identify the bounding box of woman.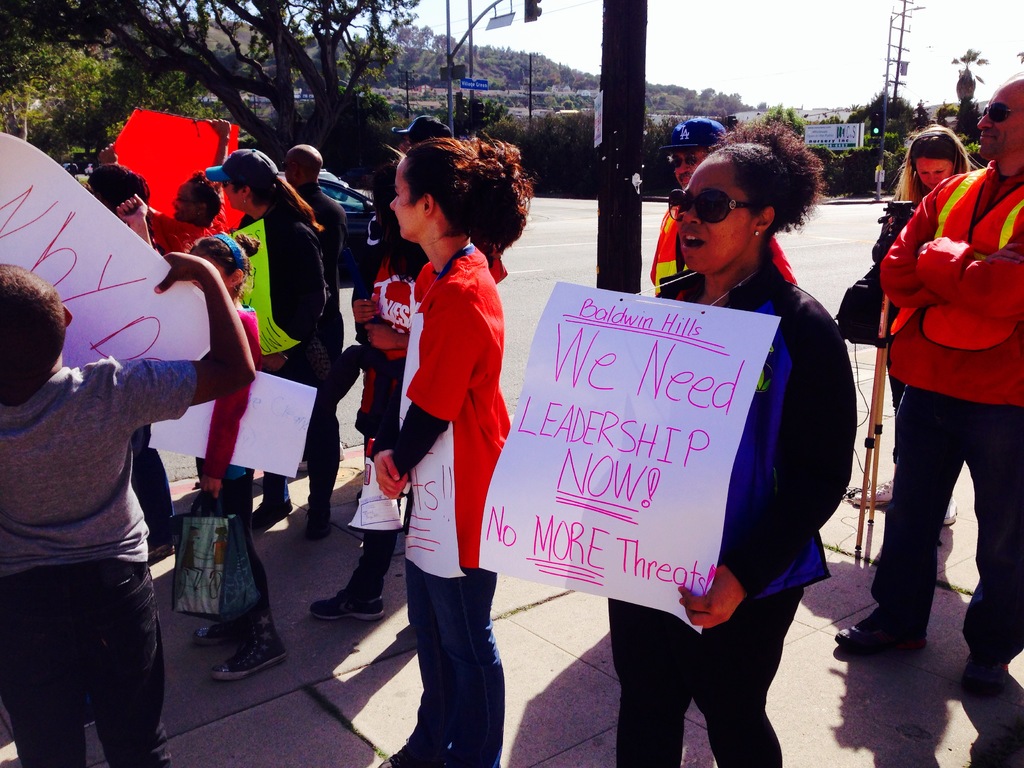
[left=218, top=140, right=342, bottom=542].
